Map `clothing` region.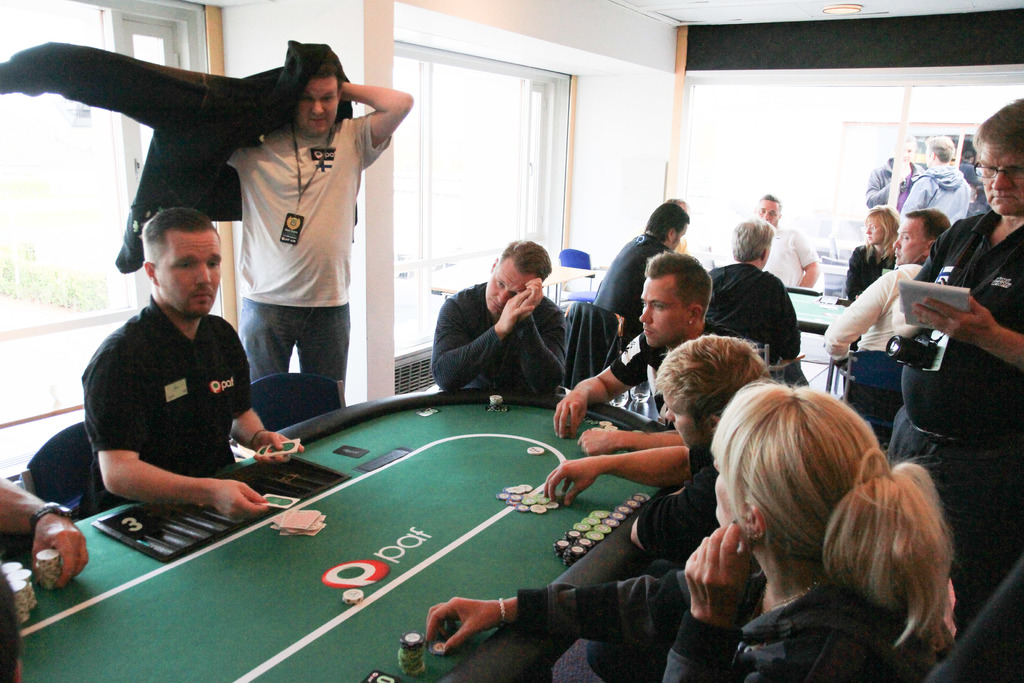
Mapped to detection(822, 237, 929, 296).
